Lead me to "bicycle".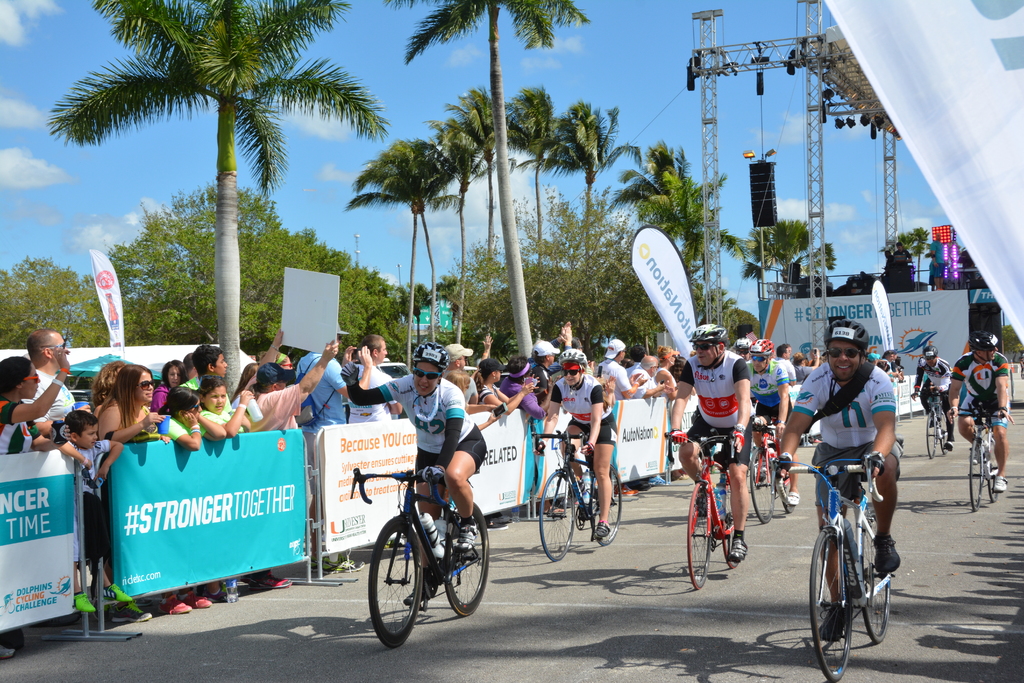
Lead to left=345, top=465, right=498, bottom=653.
